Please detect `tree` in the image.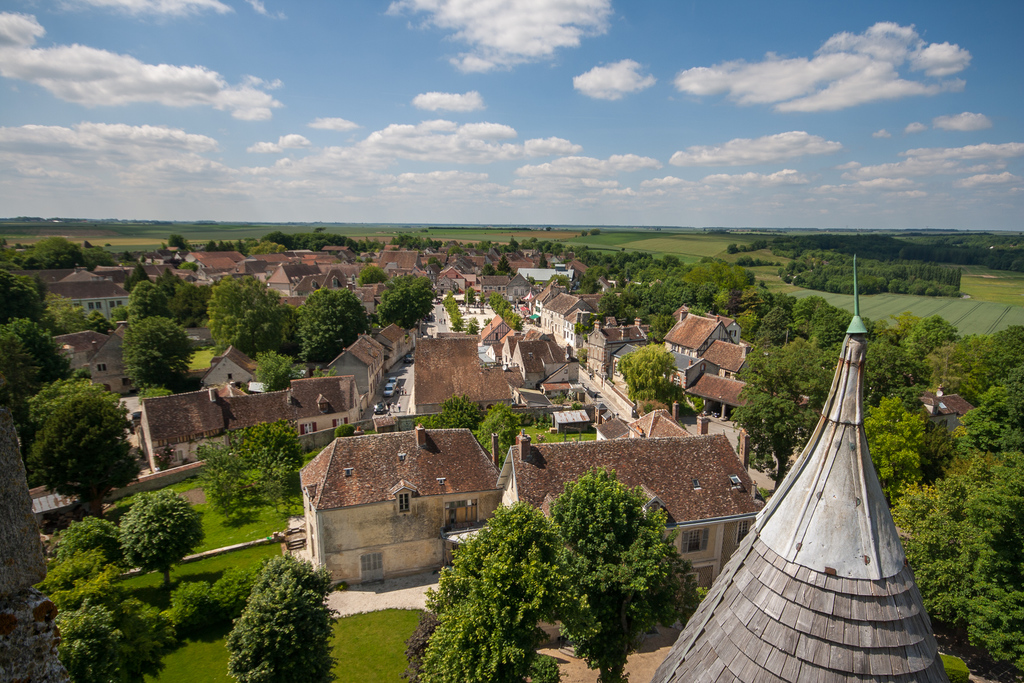
left=39, top=284, right=113, bottom=338.
